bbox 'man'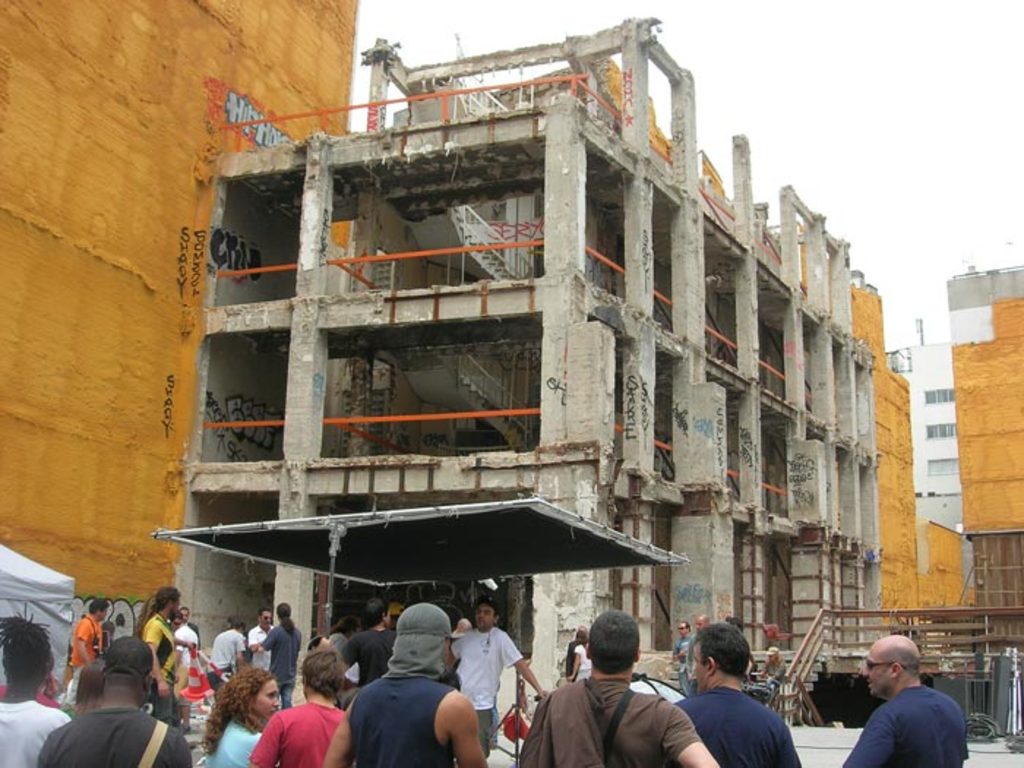
(x1=73, y1=600, x2=114, y2=685)
